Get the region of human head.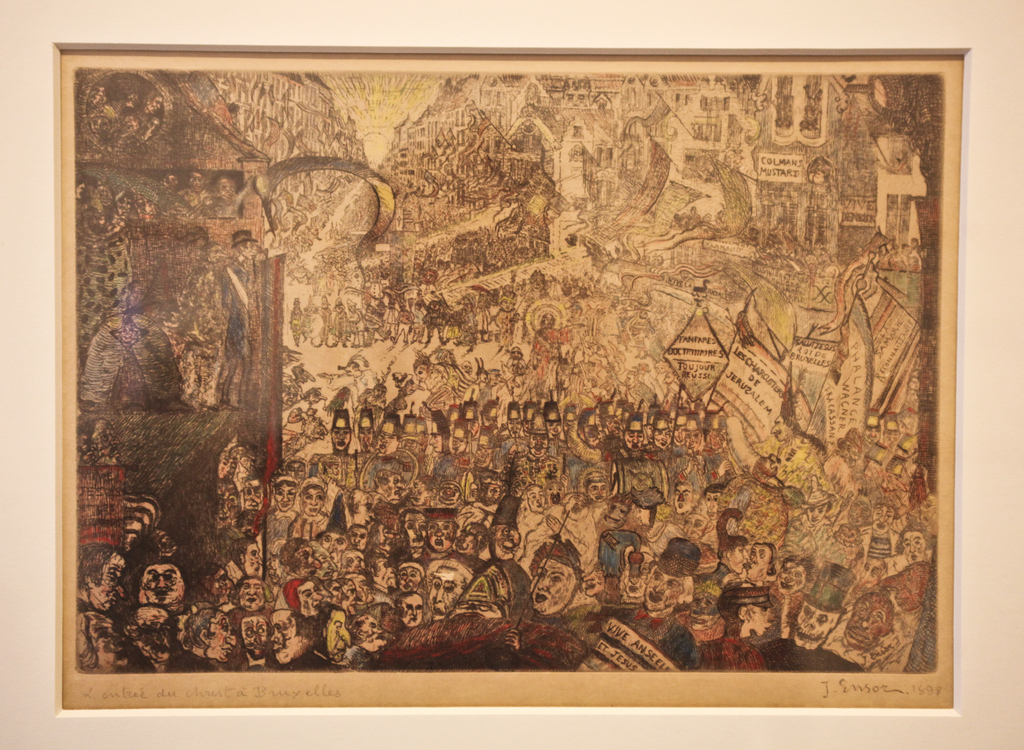
box(338, 547, 364, 570).
